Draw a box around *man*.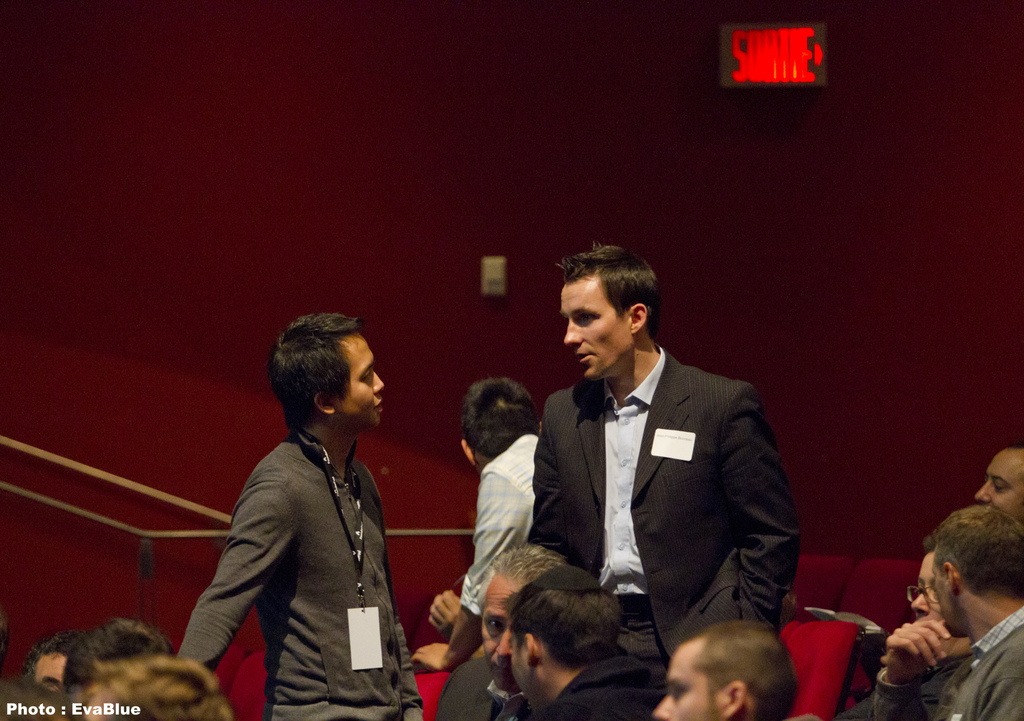
506/567/668/720.
